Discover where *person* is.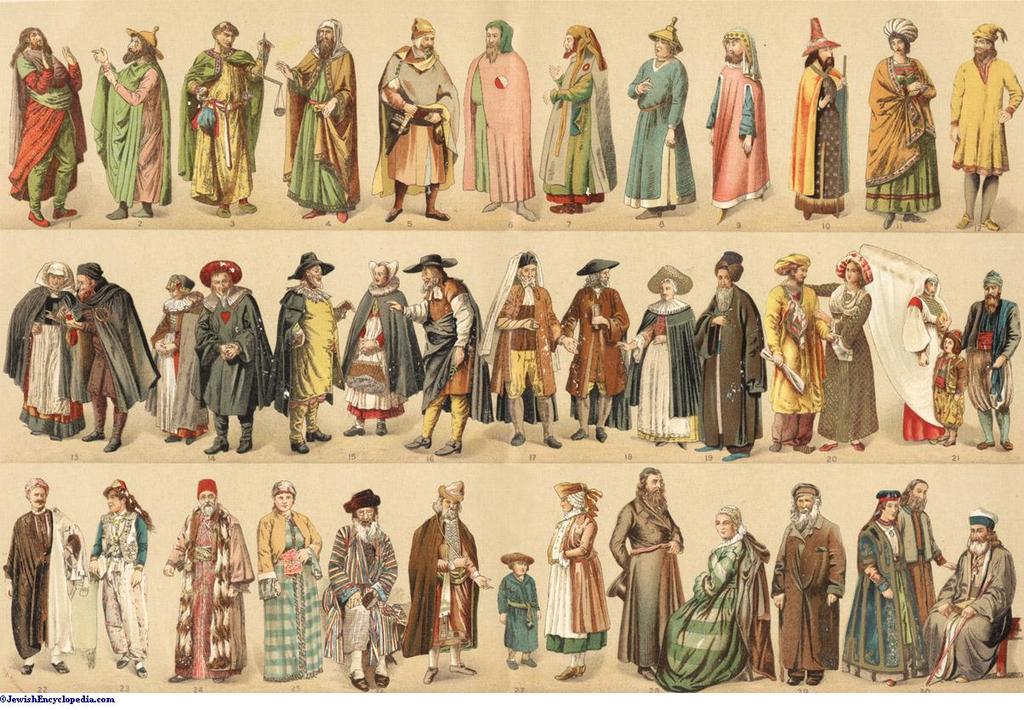
Discovered at {"x1": 275, "y1": 264, "x2": 353, "y2": 446}.
